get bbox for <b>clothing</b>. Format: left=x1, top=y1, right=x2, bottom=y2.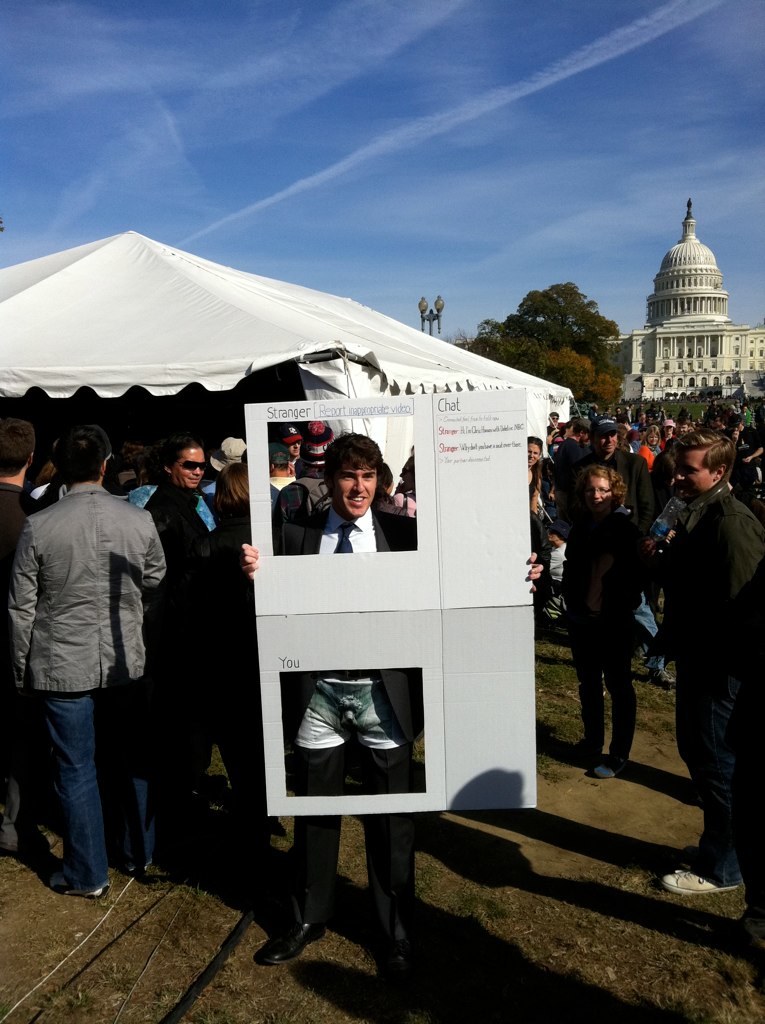
left=0, top=423, right=764, bottom=904.
